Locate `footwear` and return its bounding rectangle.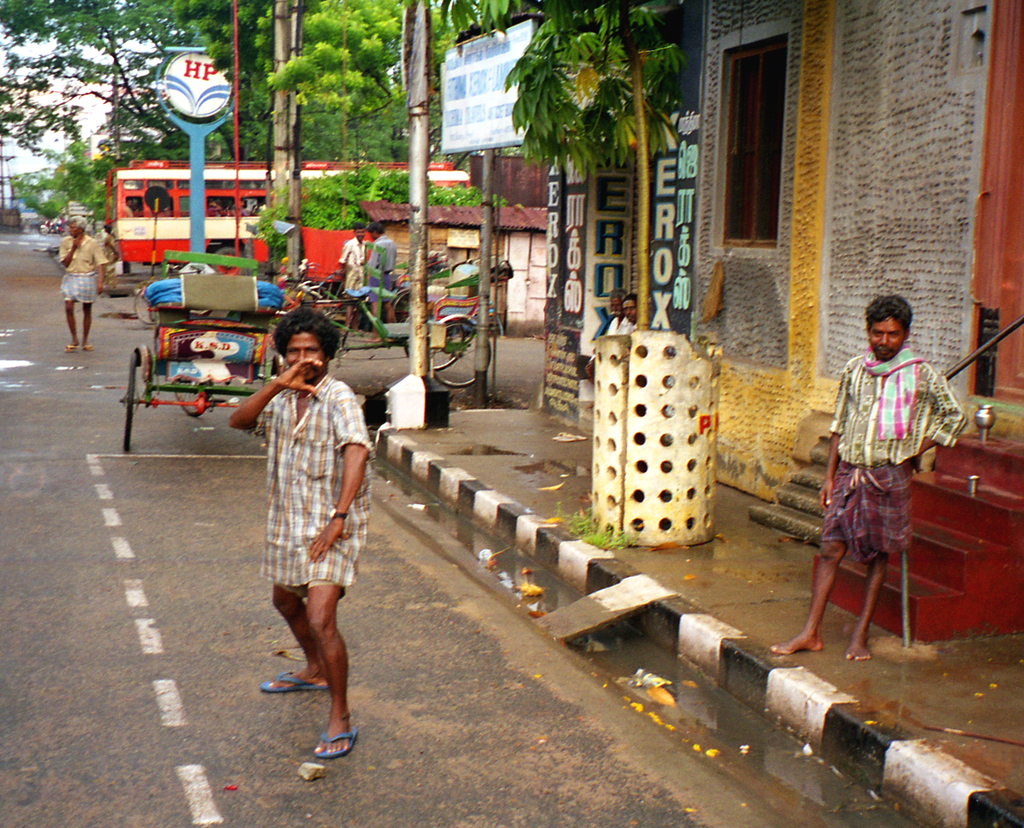
x1=65 y1=342 x2=79 y2=351.
